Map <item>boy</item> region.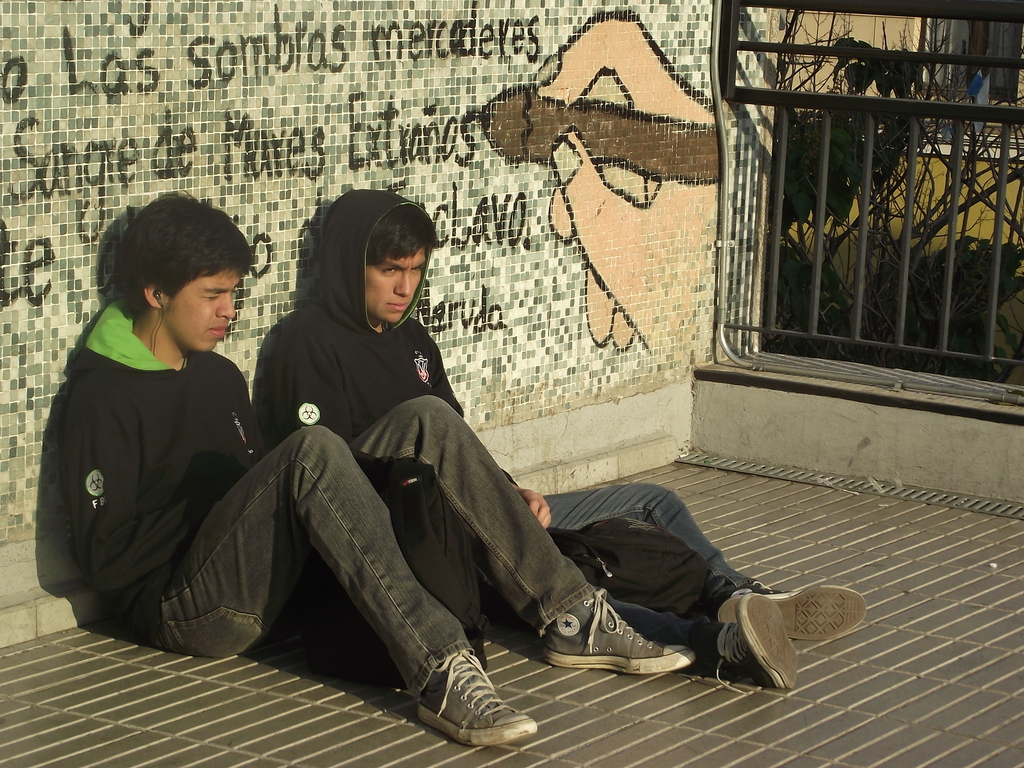
Mapped to box(72, 193, 695, 746).
